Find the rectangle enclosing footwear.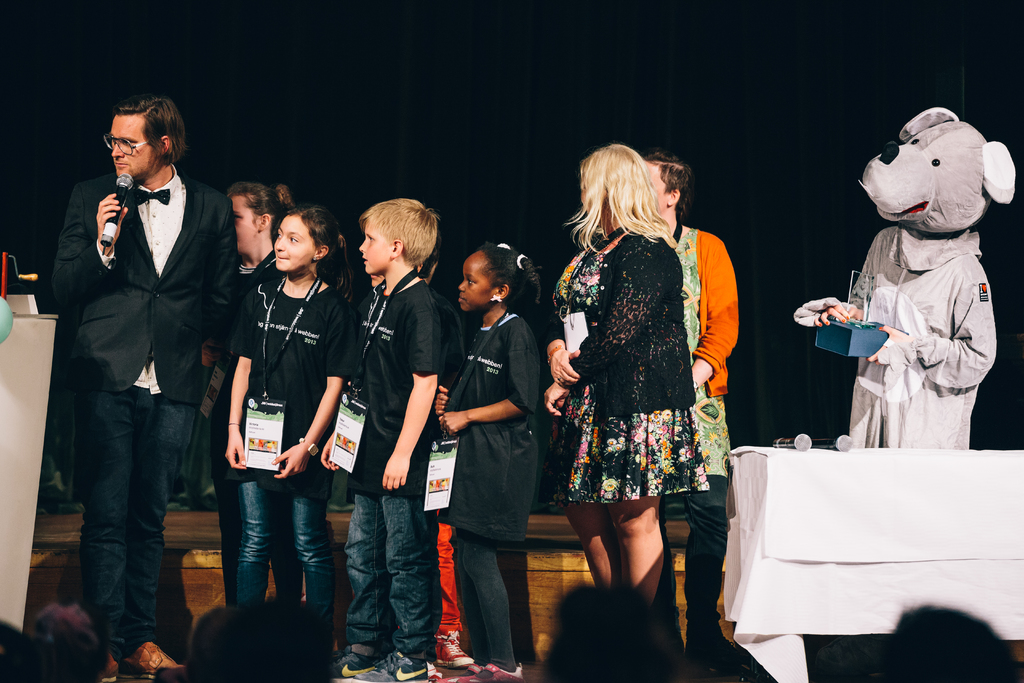
(332,652,379,682).
